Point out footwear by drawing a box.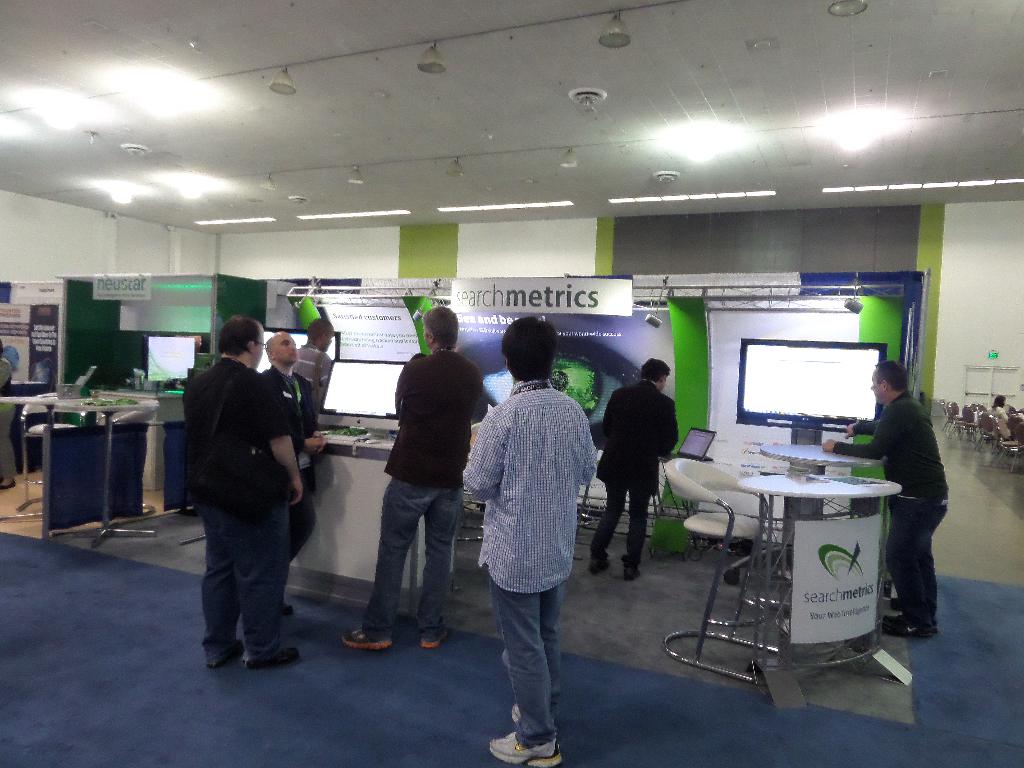
region(585, 560, 609, 572).
